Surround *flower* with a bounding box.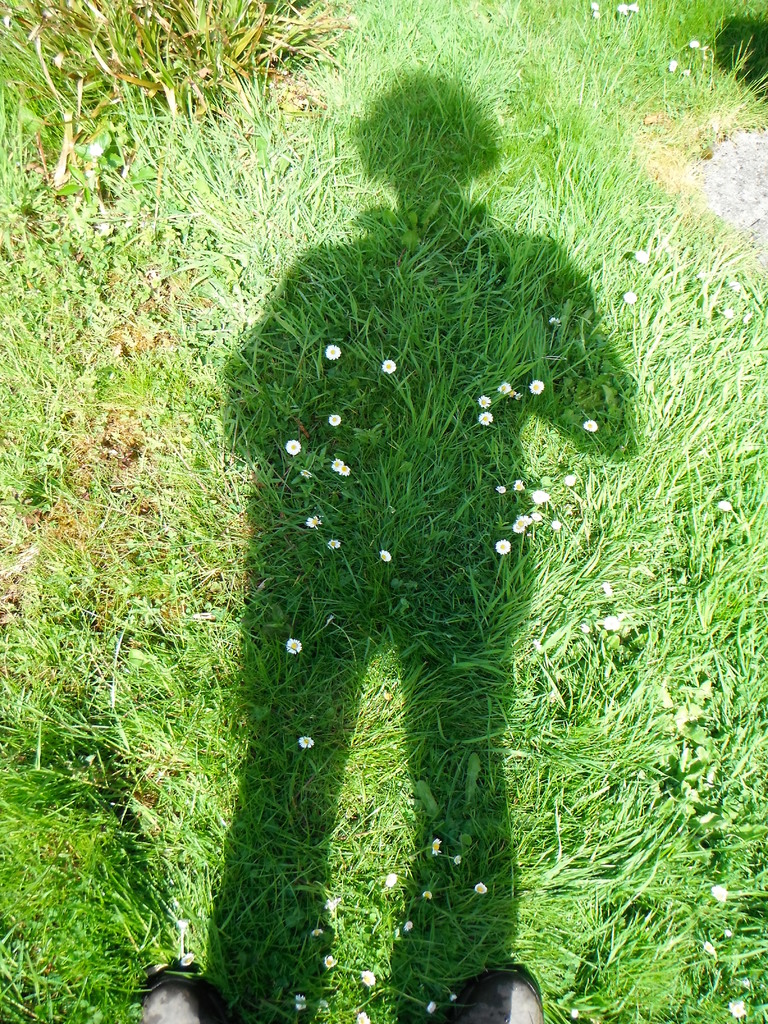
284/437/303/458.
